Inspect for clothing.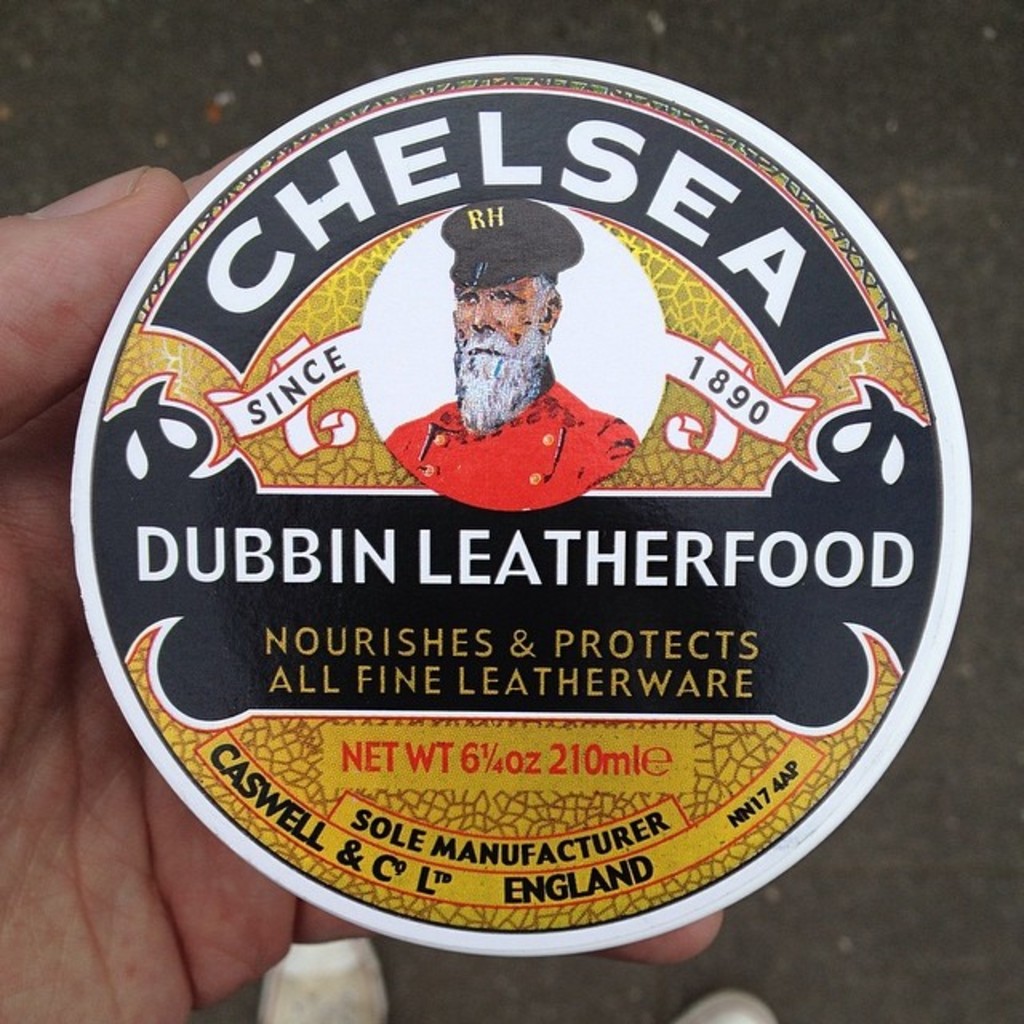
Inspection: bbox=[386, 376, 643, 517].
